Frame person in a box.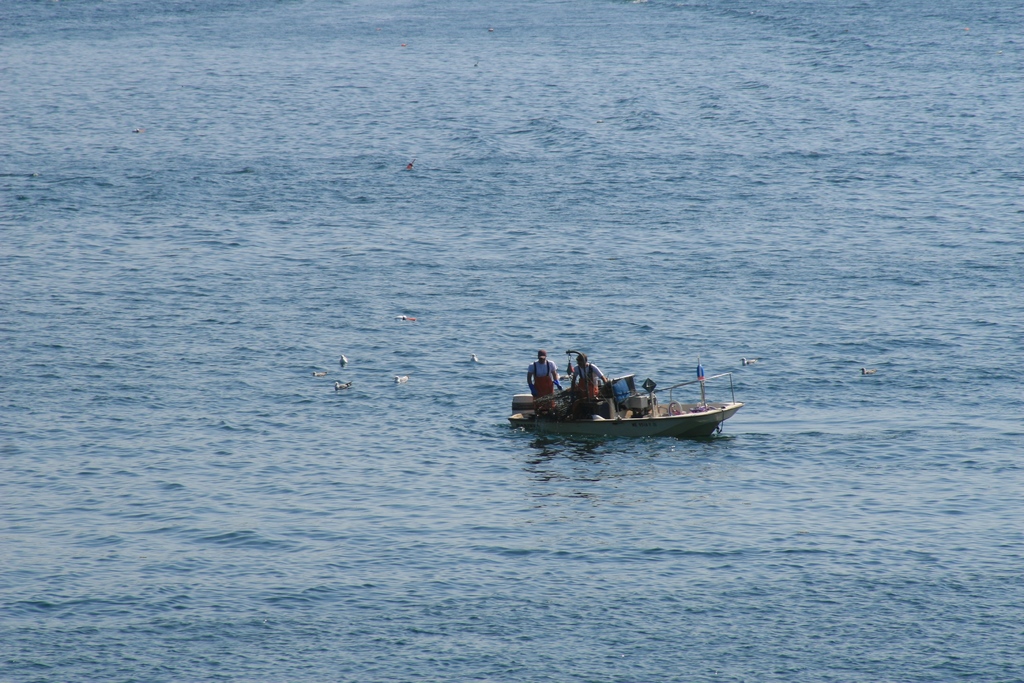
Rect(523, 345, 559, 407).
